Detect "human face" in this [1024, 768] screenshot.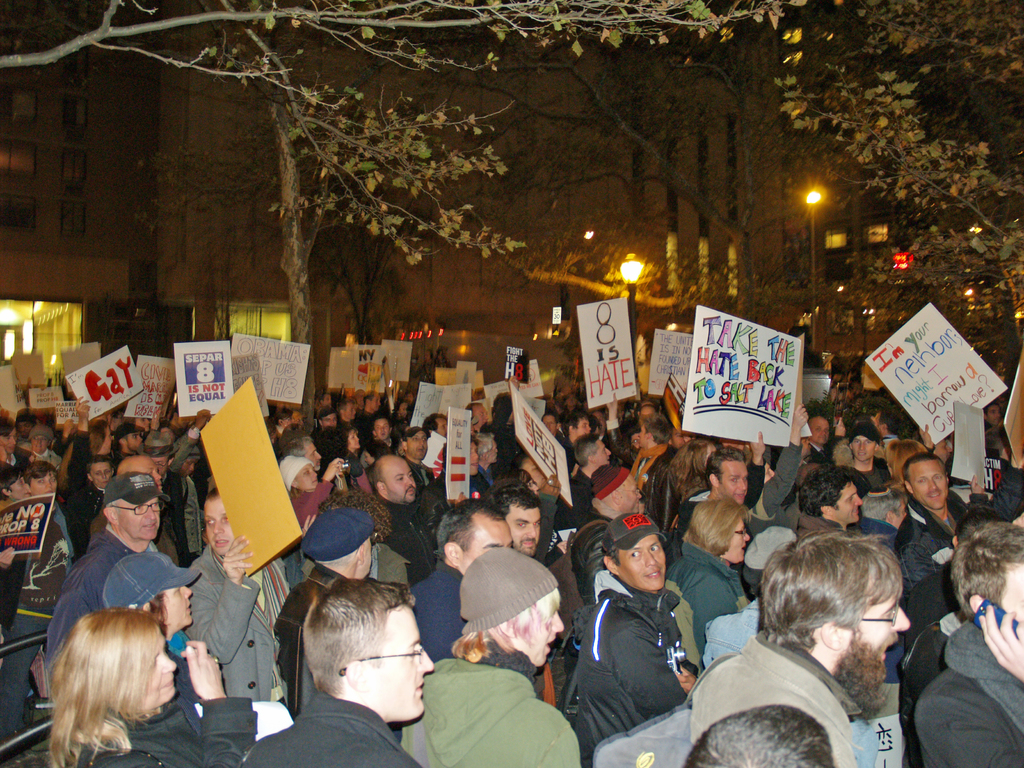
Detection: left=642, top=405, right=659, bottom=416.
